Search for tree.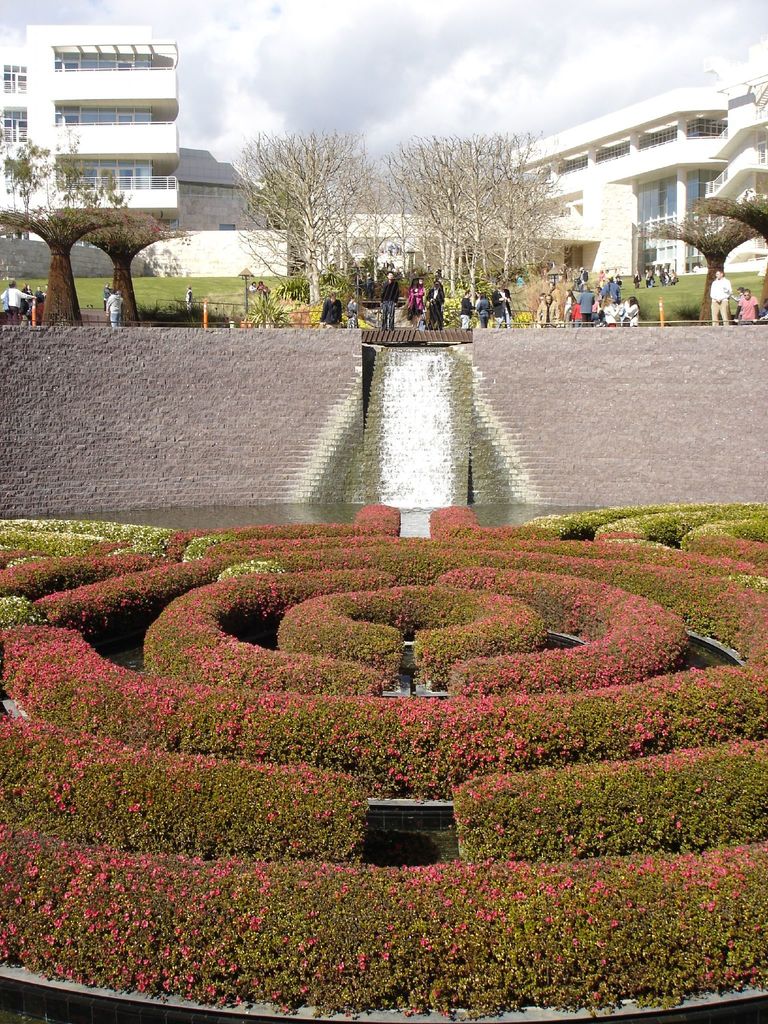
Found at 70, 213, 189, 328.
